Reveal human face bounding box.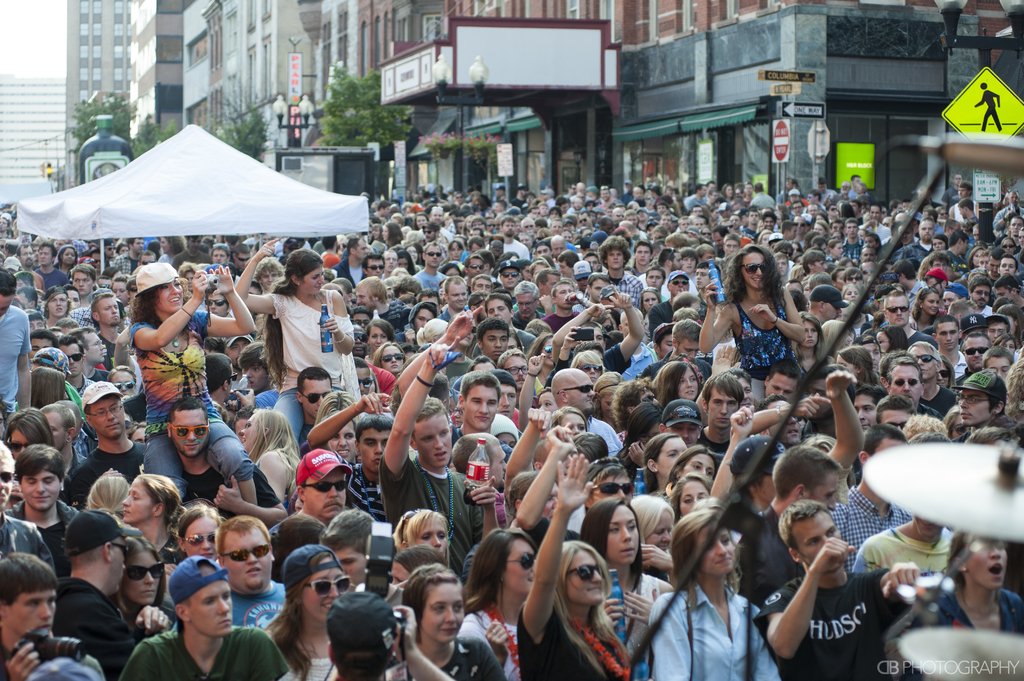
Revealed: {"left": 425, "top": 582, "right": 465, "bottom": 641}.
